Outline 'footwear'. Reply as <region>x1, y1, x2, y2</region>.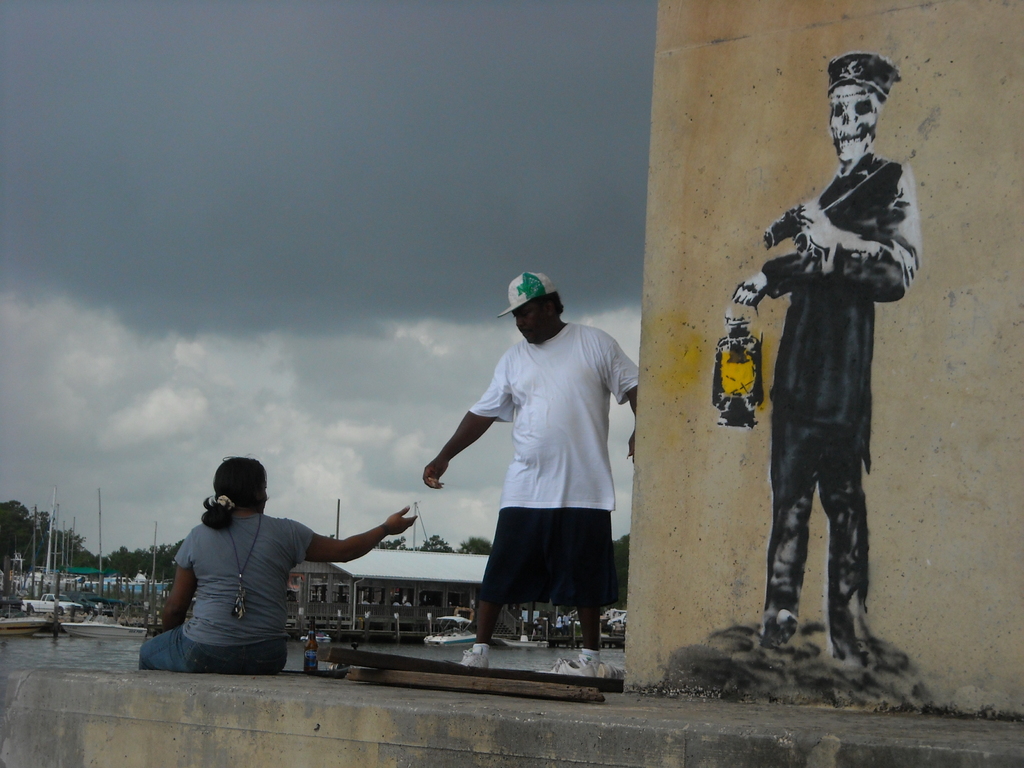
<region>595, 662, 620, 679</region>.
